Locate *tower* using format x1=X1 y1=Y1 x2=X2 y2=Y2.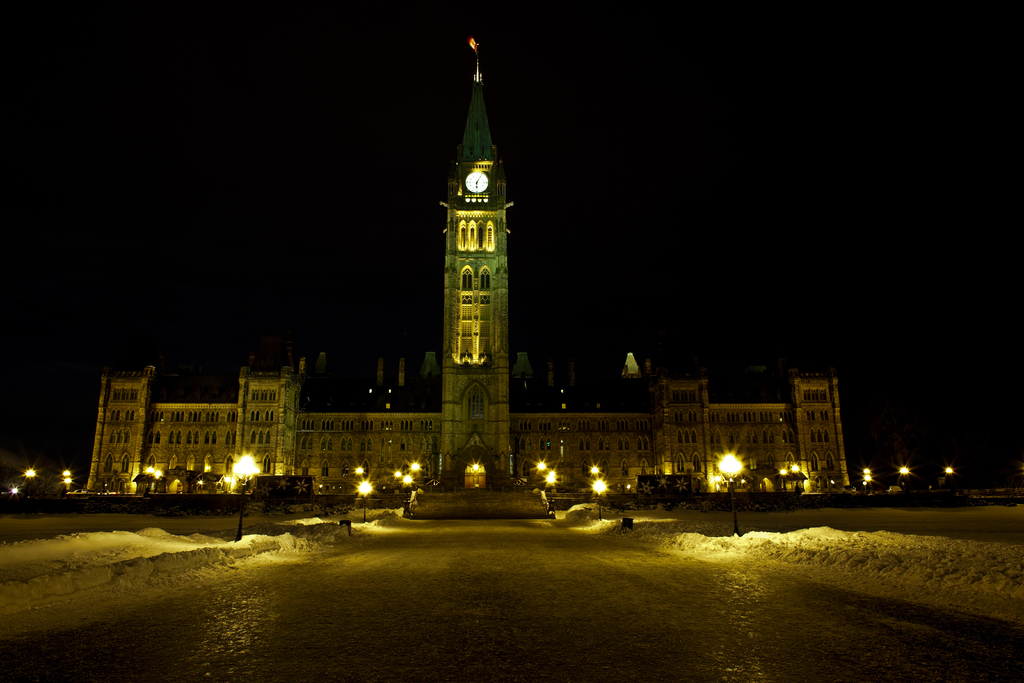
x1=93 y1=363 x2=139 y2=486.
